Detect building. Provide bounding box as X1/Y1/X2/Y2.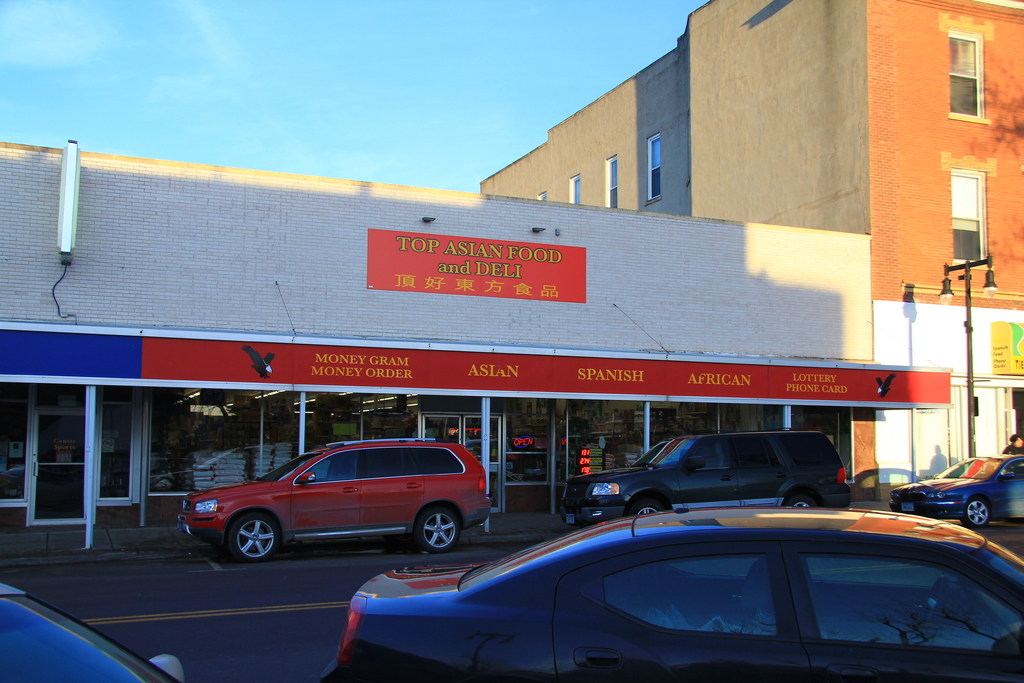
477/0/1023/505.
